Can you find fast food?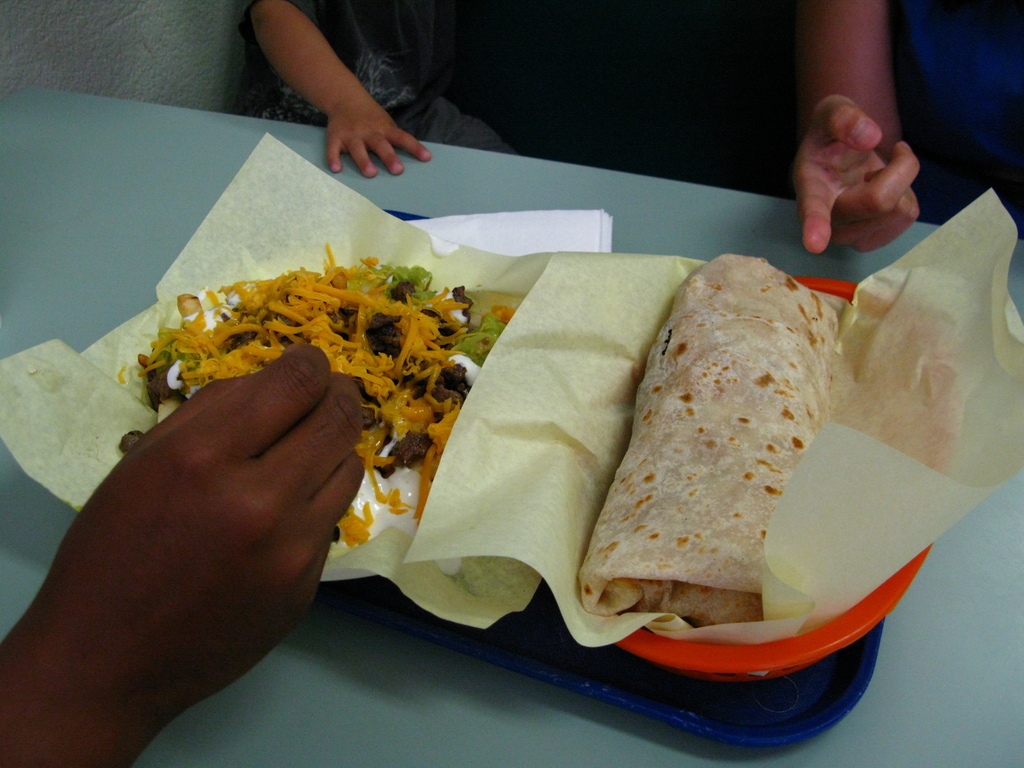
Yes, bounding box: x1=93, y1=233, x2=917, y2=701.
